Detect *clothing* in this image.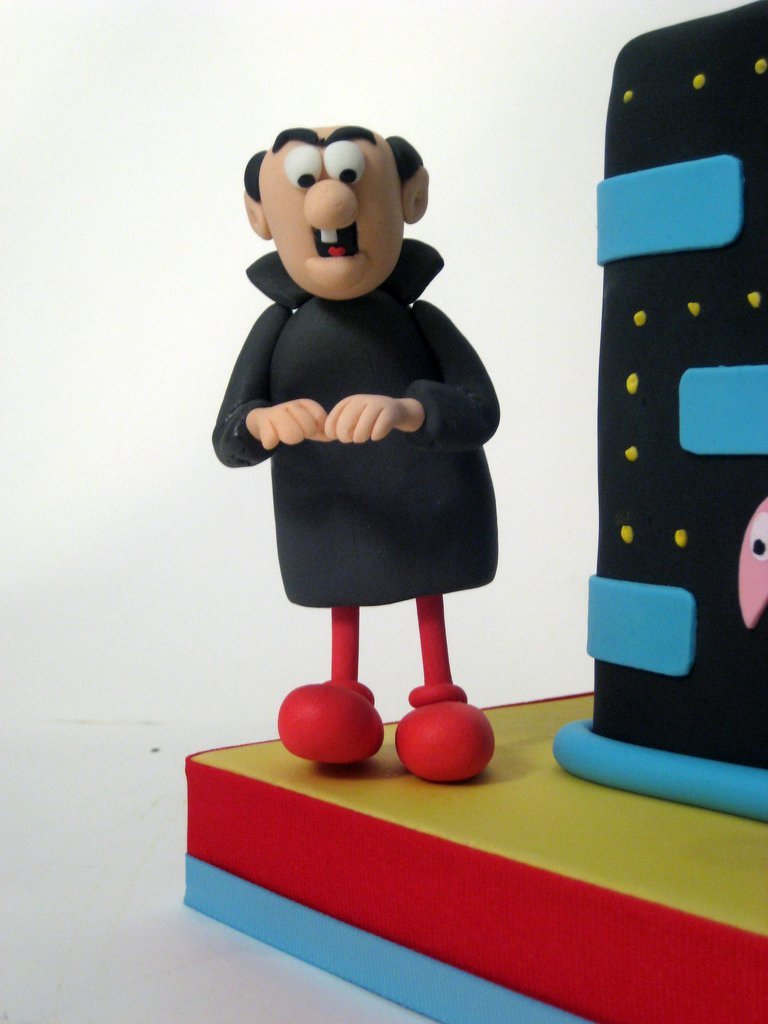
Detection: locate(219, 223, 514, 606).
